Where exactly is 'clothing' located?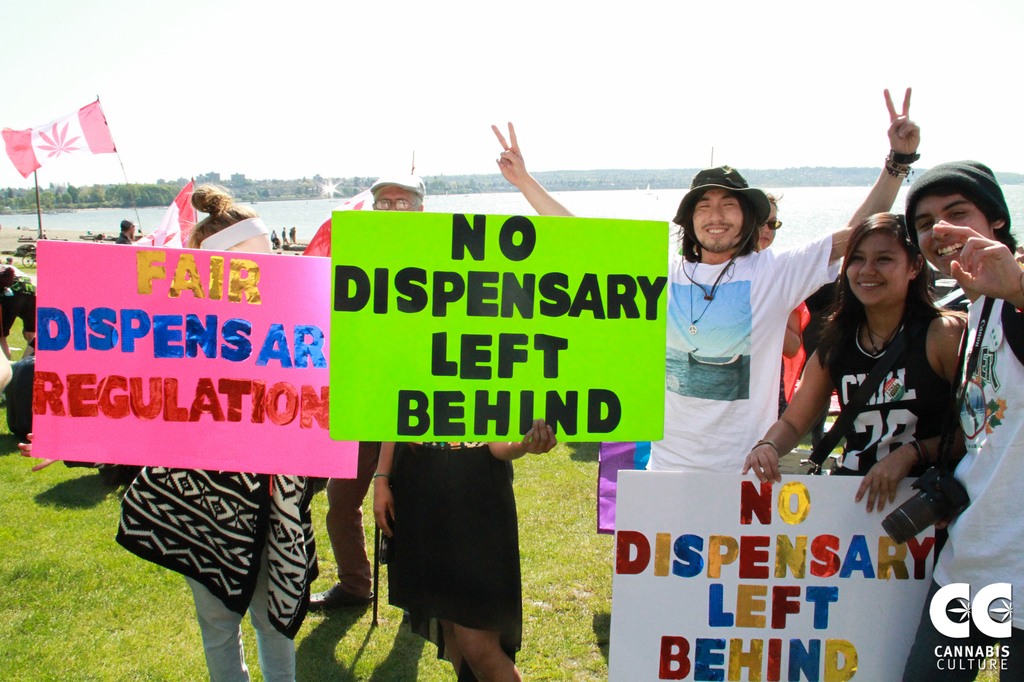
Its bounding box is bbox(779, 304, 812, 416).
